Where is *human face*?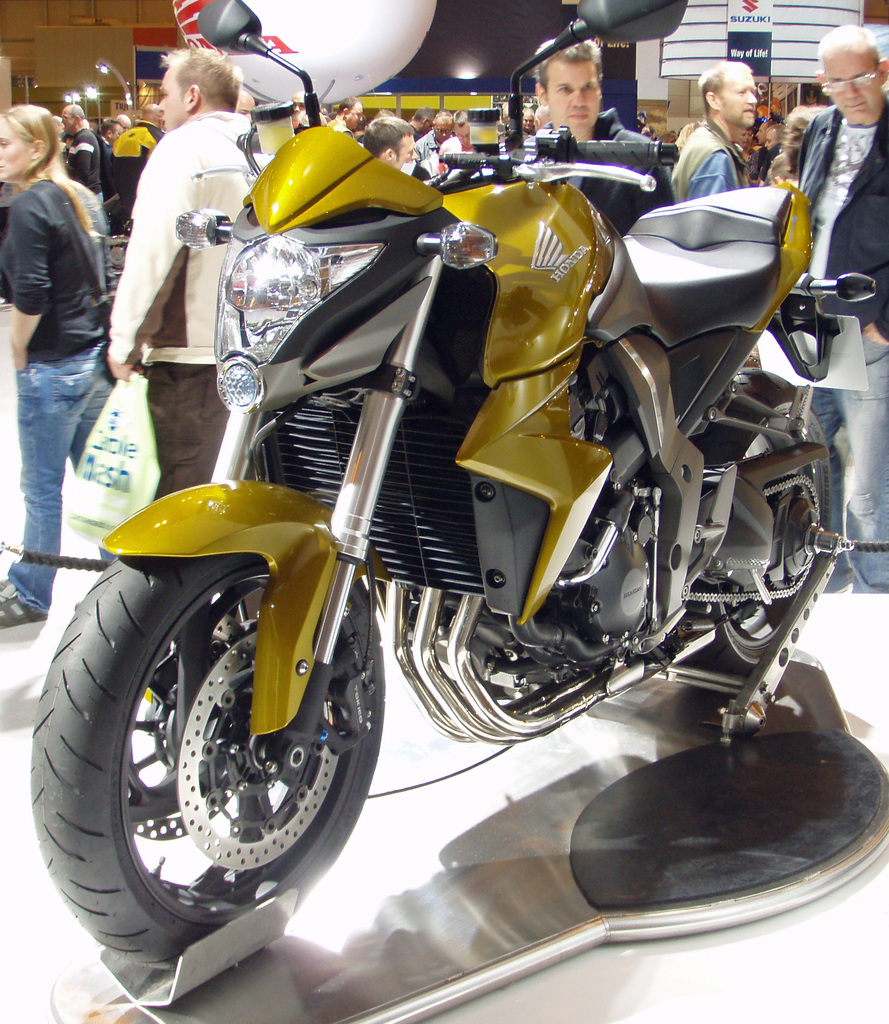
bbox(522, 109, 536, 129).
